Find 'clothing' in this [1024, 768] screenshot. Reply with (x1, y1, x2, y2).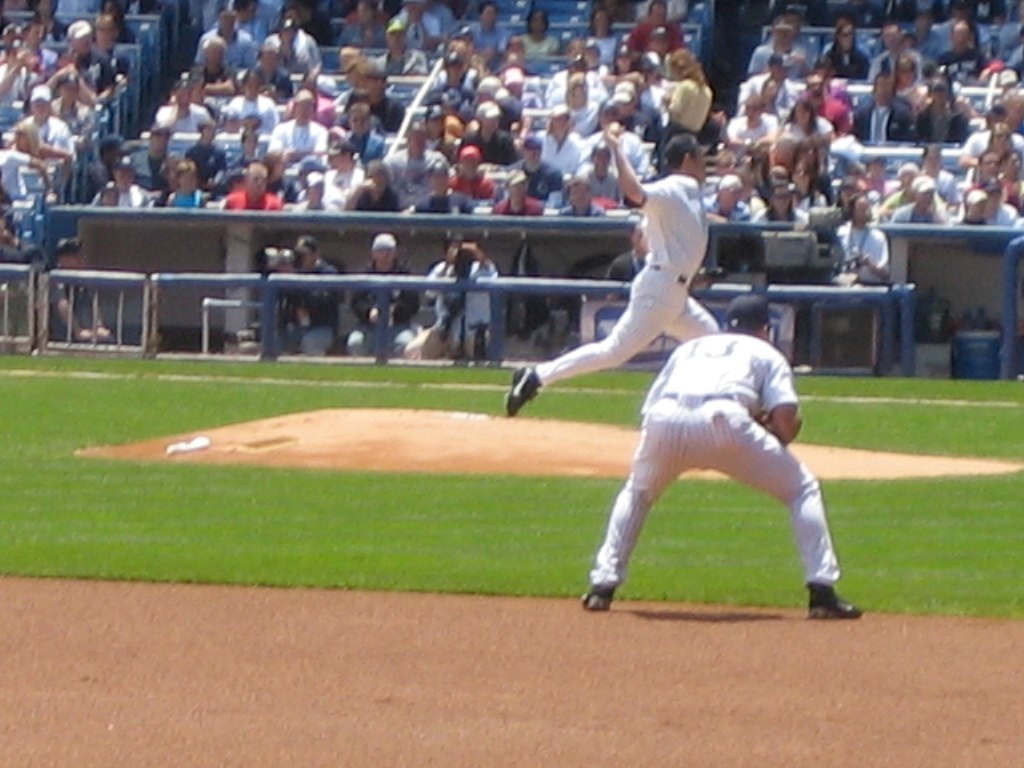
(727, 120, 779, 149).
